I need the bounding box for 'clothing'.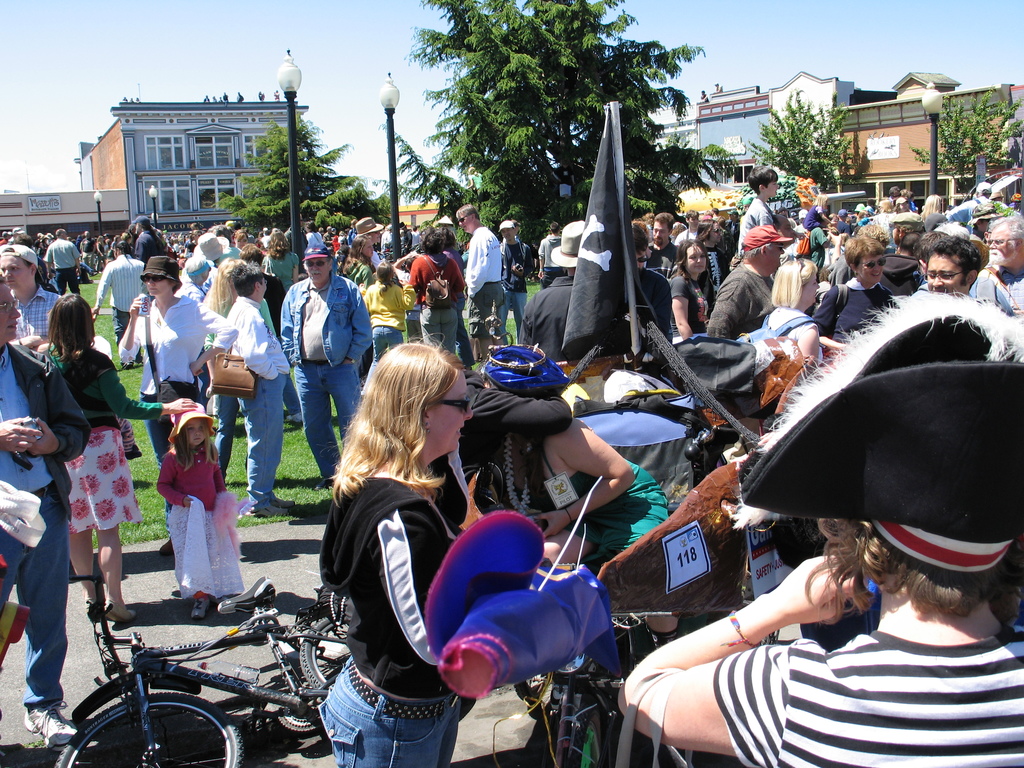
Here it is: region(326, 234, 340, 254).
